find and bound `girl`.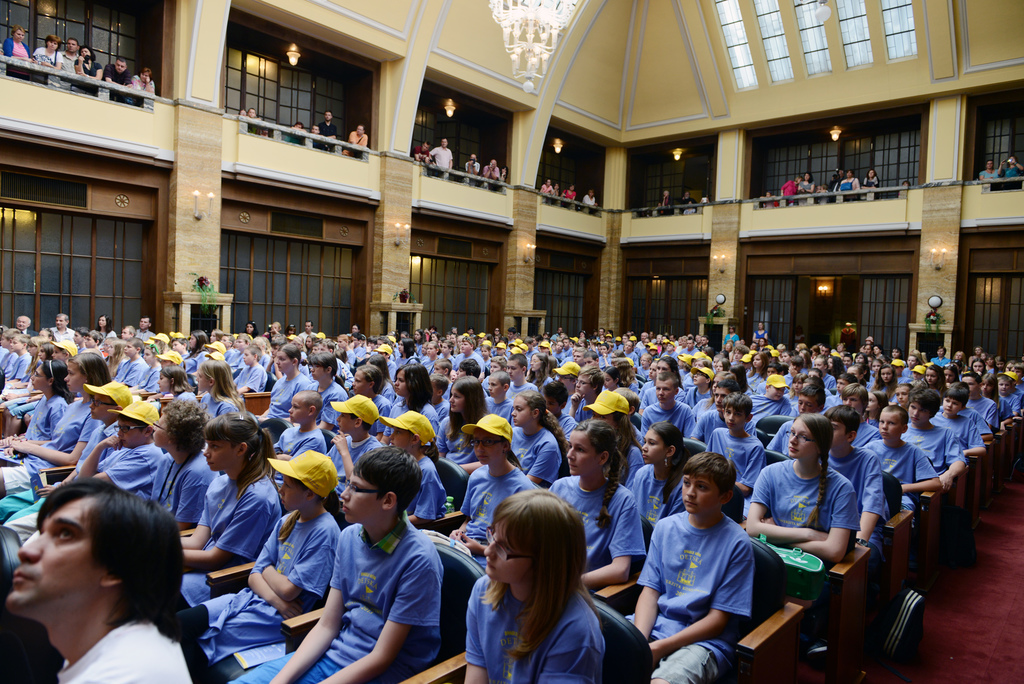
Bound: 438,375,491,473.
